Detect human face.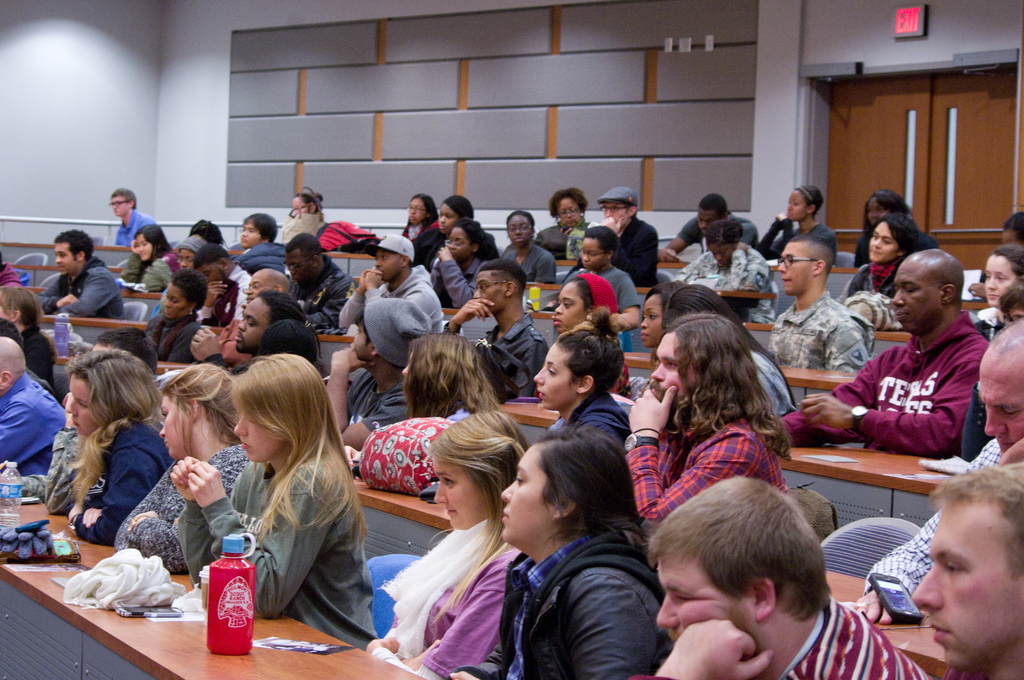
Detected at left=113, top=195, right=129, bottom=216.
